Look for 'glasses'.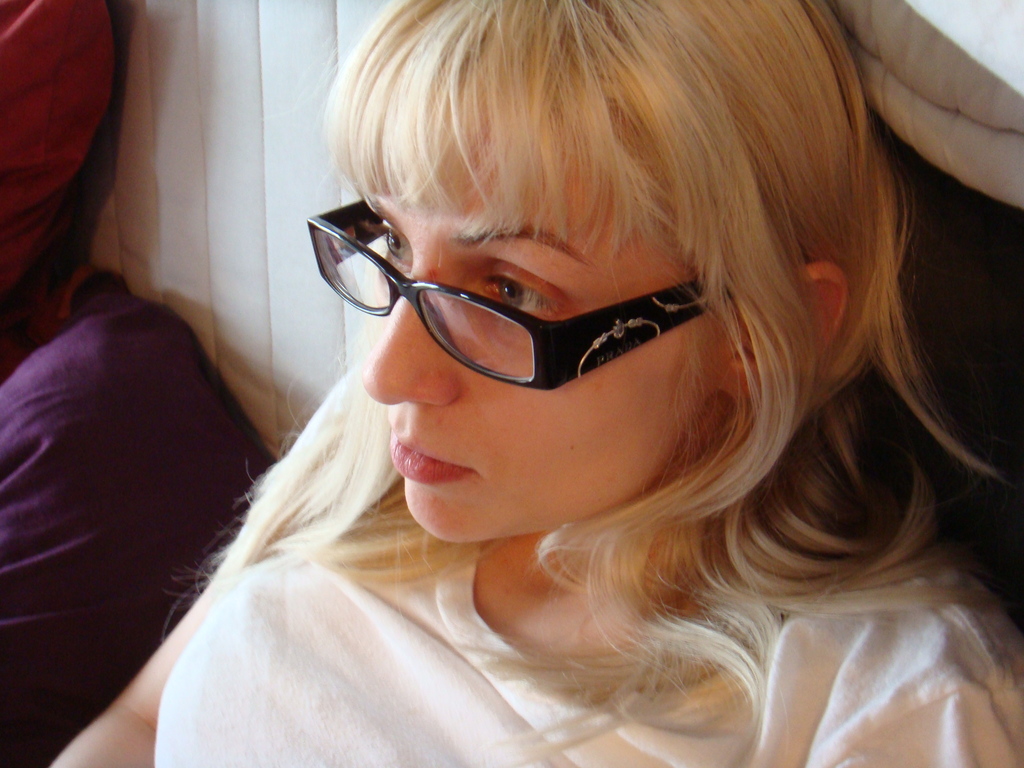
Found: (298,213,738,396).
